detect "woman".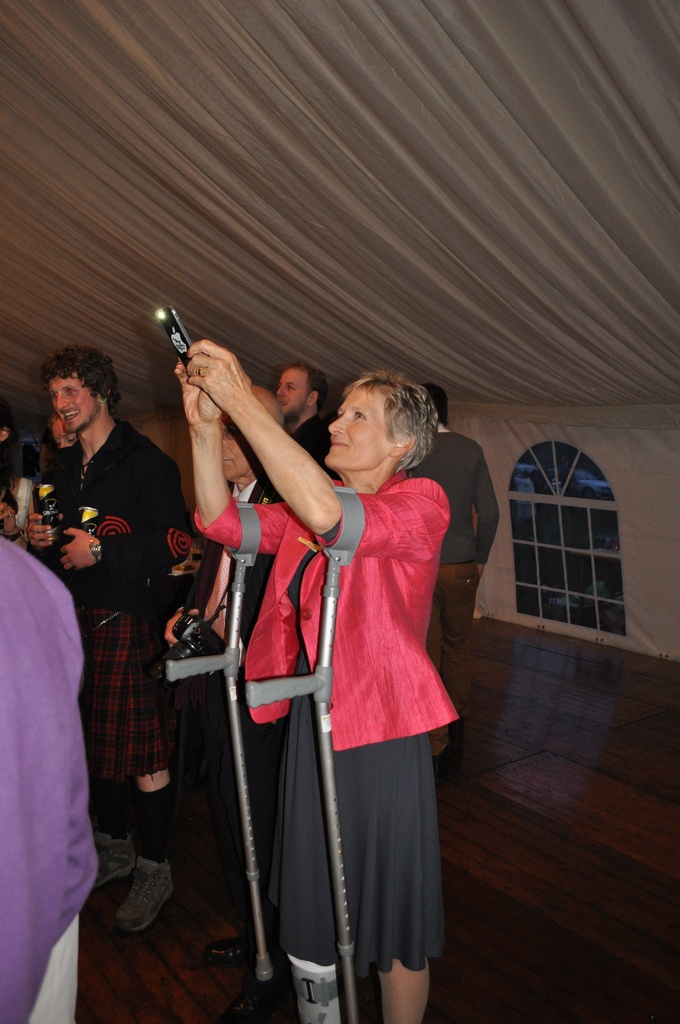
Detected at locate(219, 303, 451, 1006).
